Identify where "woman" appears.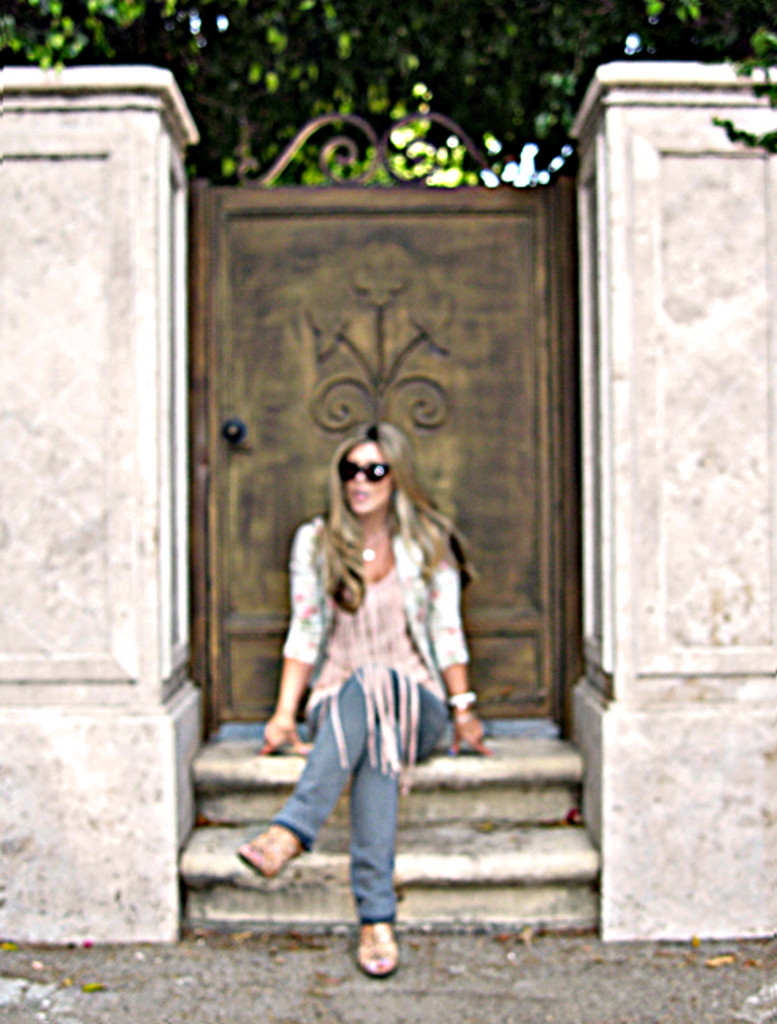
Appears at <region>247, 351, 501, 893</region>.
